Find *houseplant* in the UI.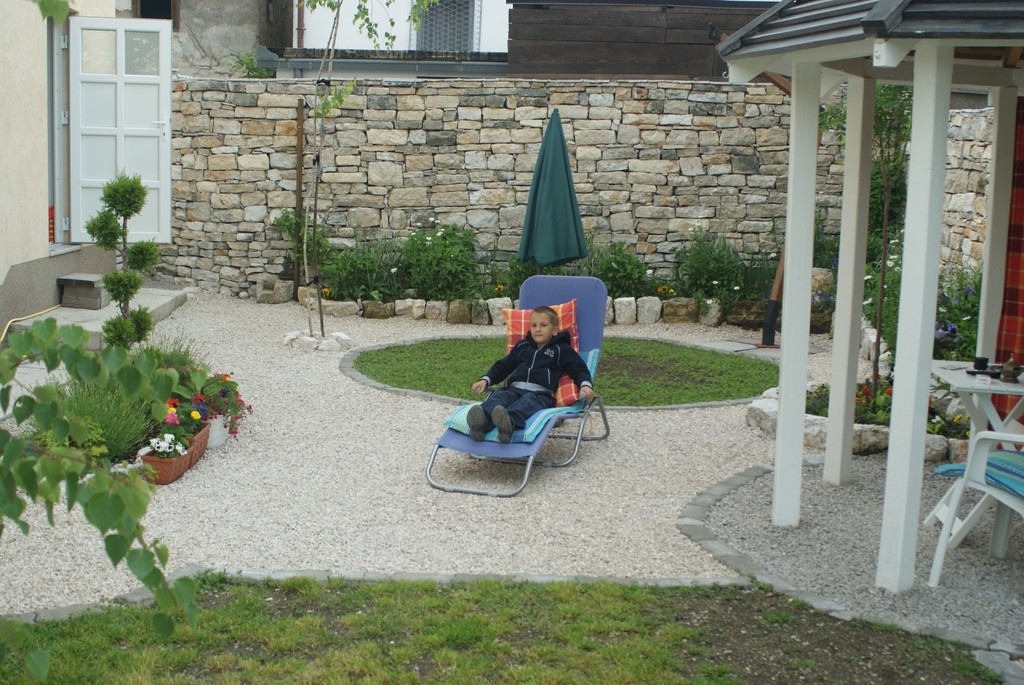
UI element at [670,225,750,305].
